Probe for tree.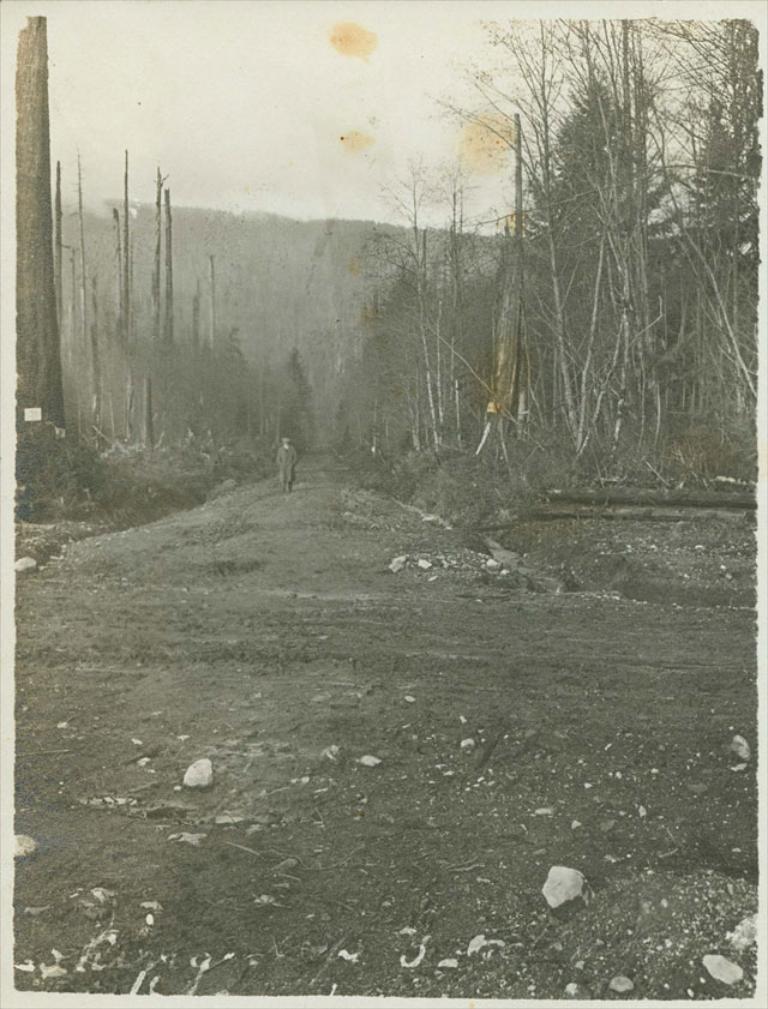
Probe result: 11 18 71 516.
